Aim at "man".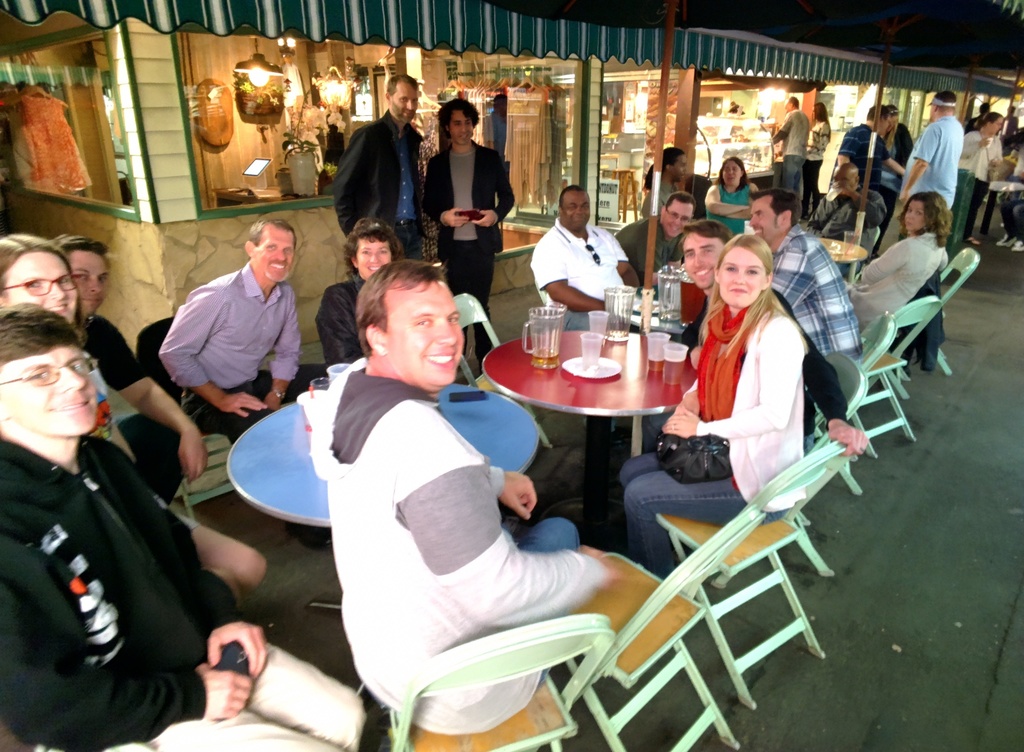
Aimed at x1=769, y1=93, x2=813, y2=195.
